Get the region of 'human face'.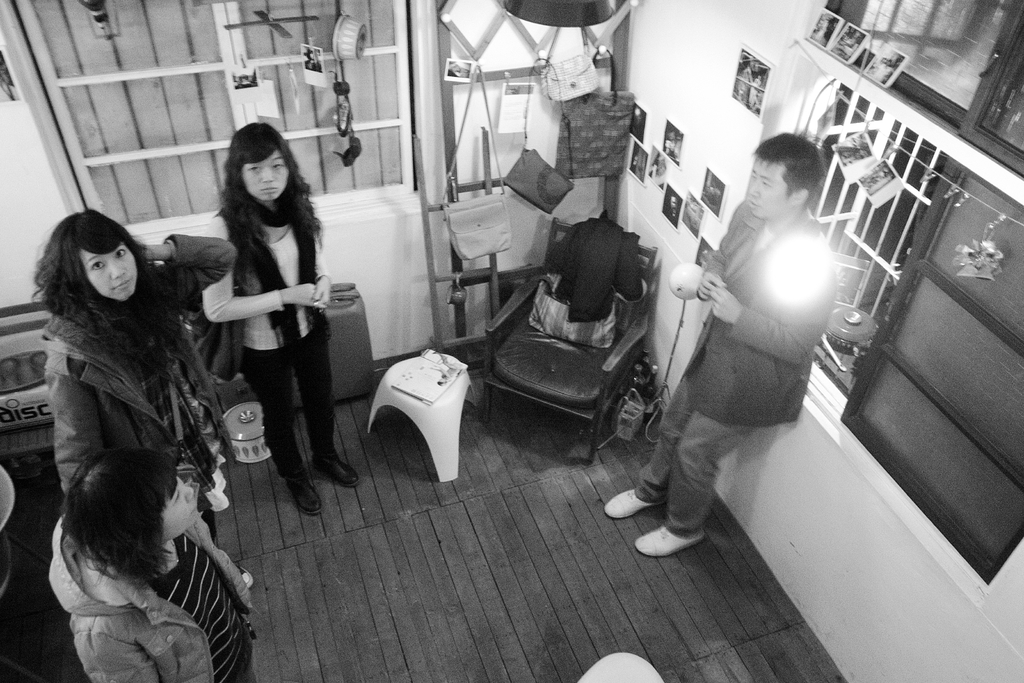
[left=83, top=250, right=137, bottom=298].
